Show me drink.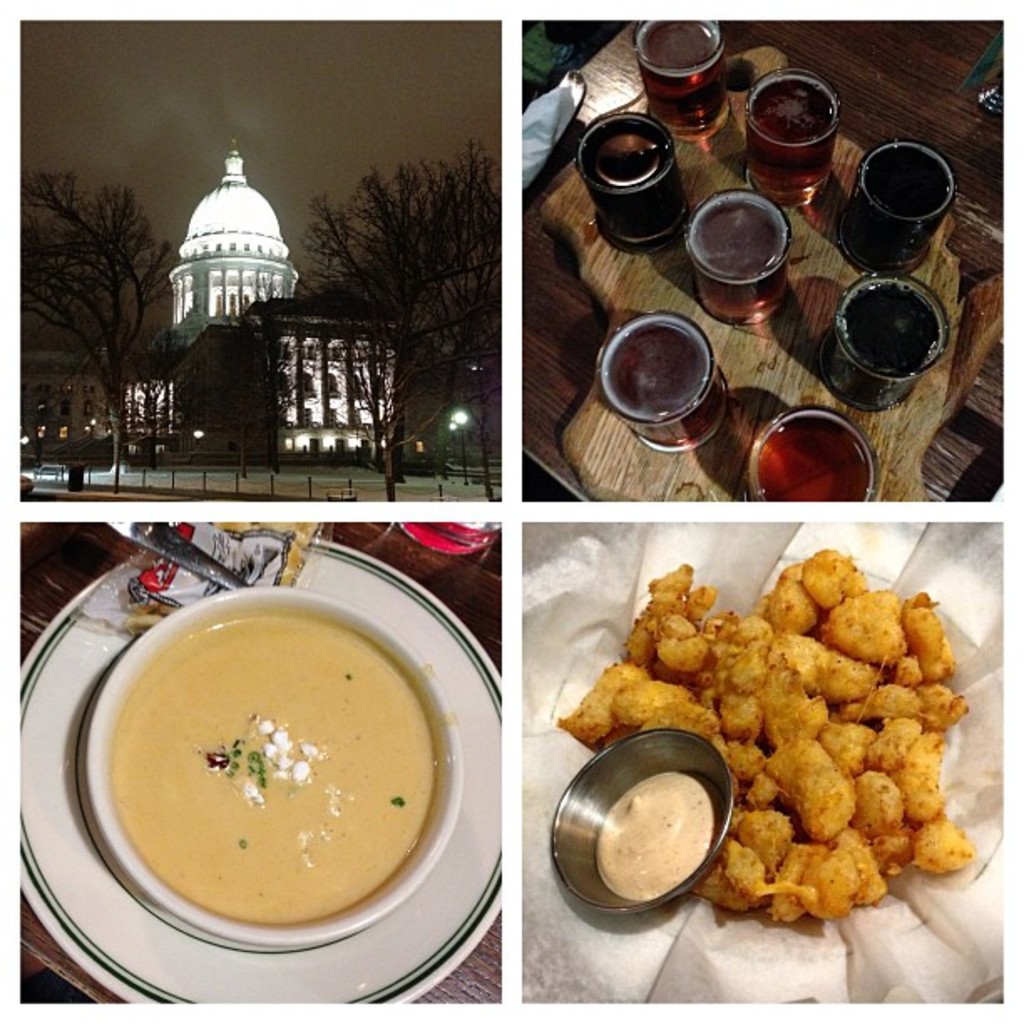
drink is here: box=[832, 279, 955, 412].
